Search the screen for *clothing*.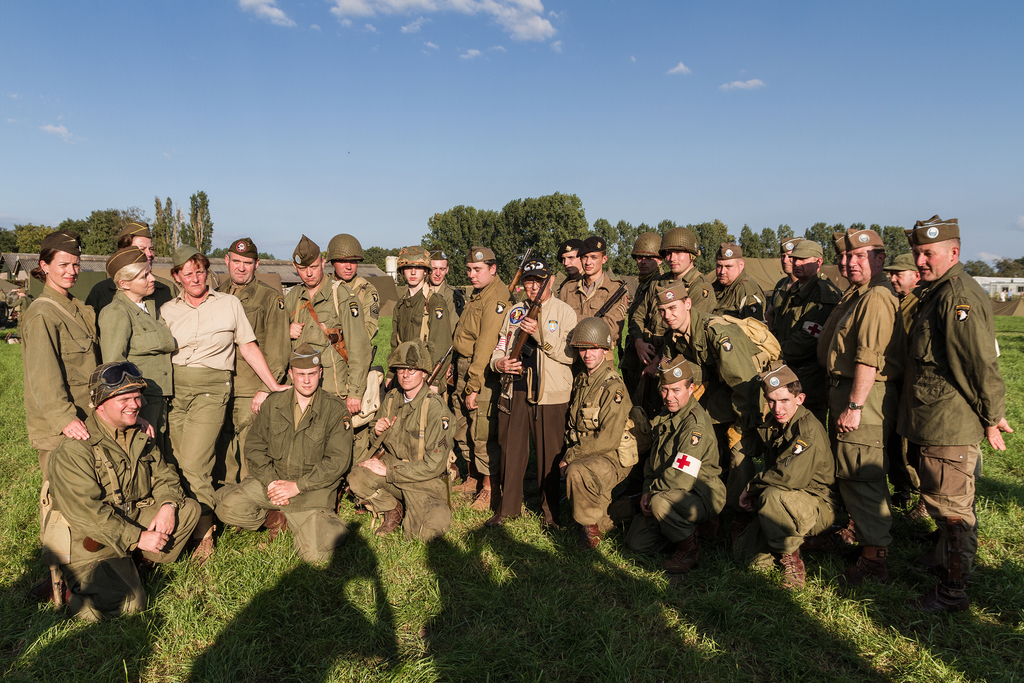
Found at 19:278:99:328.
